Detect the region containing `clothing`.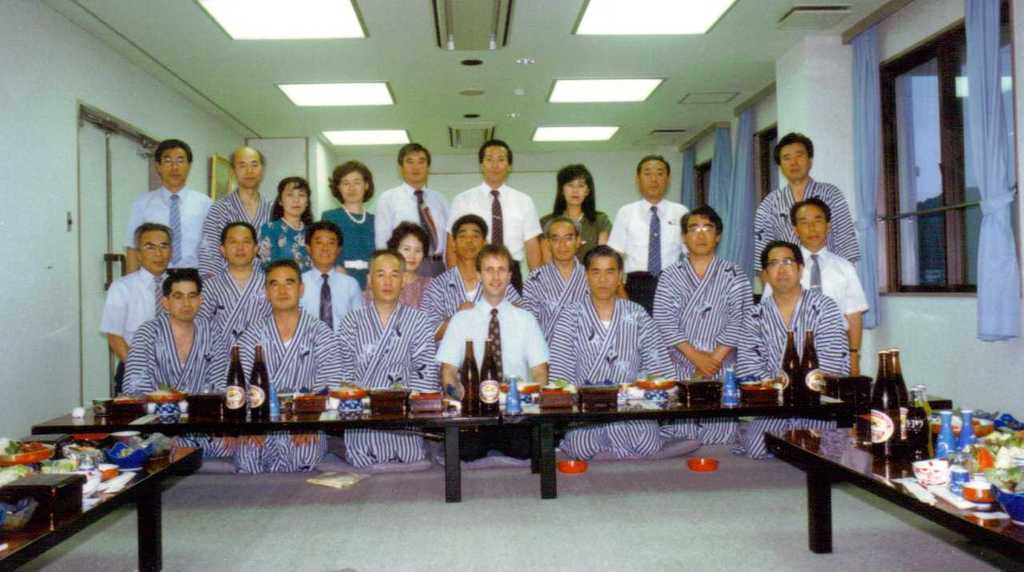
pyautogui.locateOnScreen(221, 311, 343, 474).
